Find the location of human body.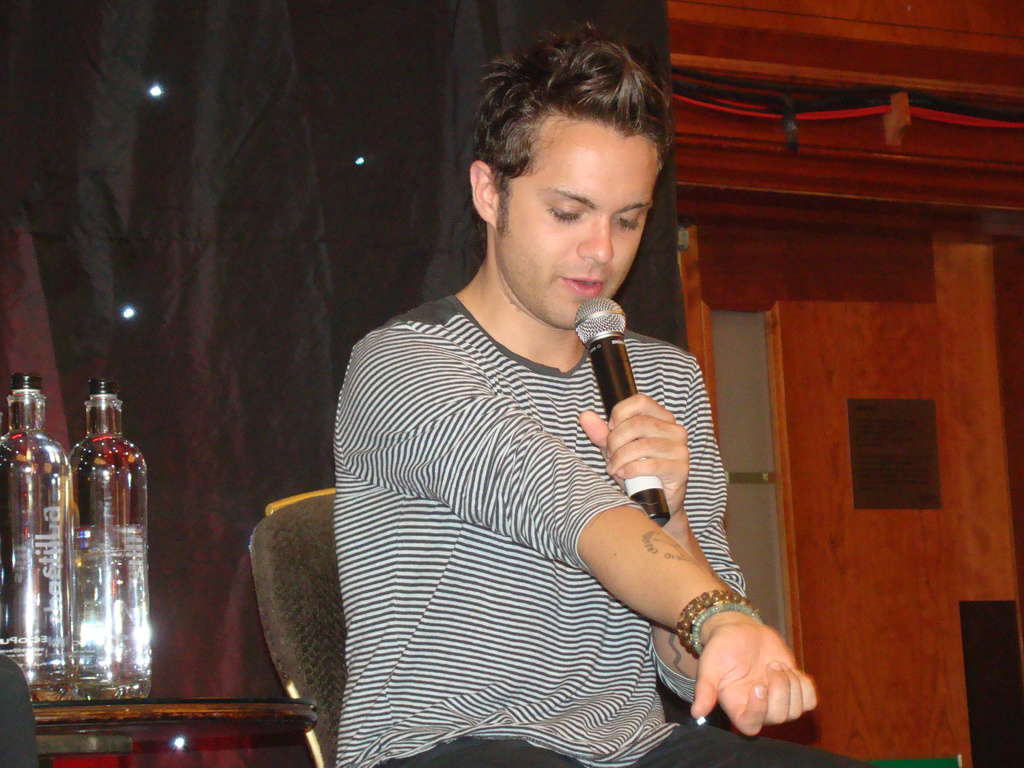
Location: region(285, 128, 772, 756).
